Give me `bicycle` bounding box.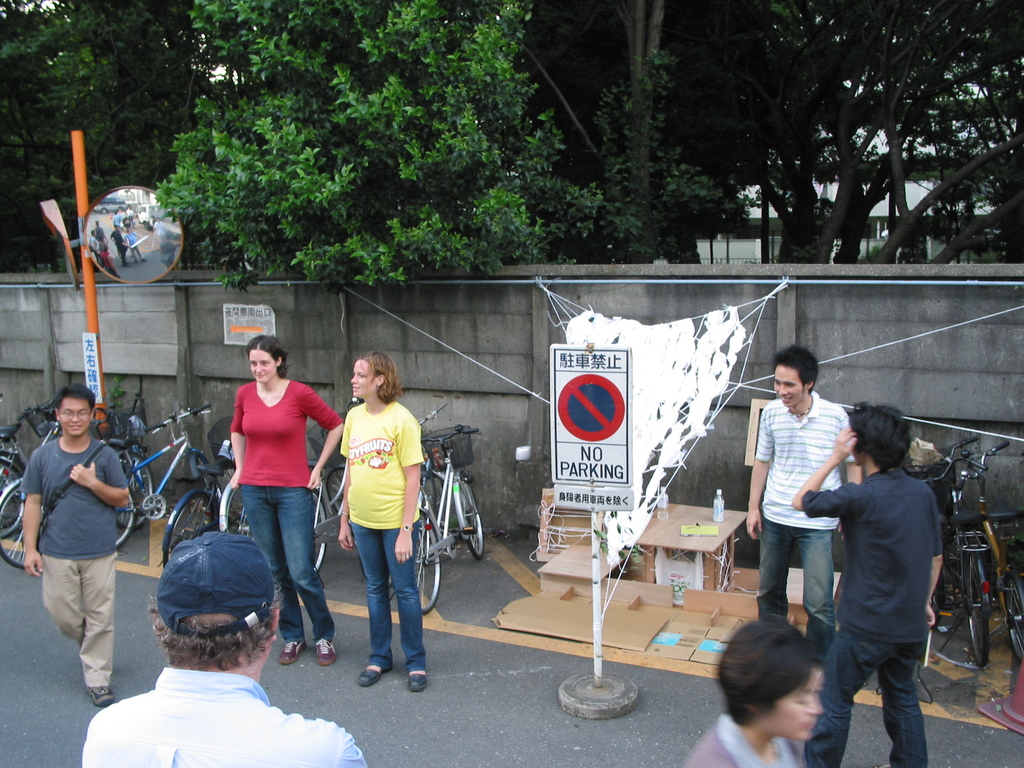
(390,423,484,614).
